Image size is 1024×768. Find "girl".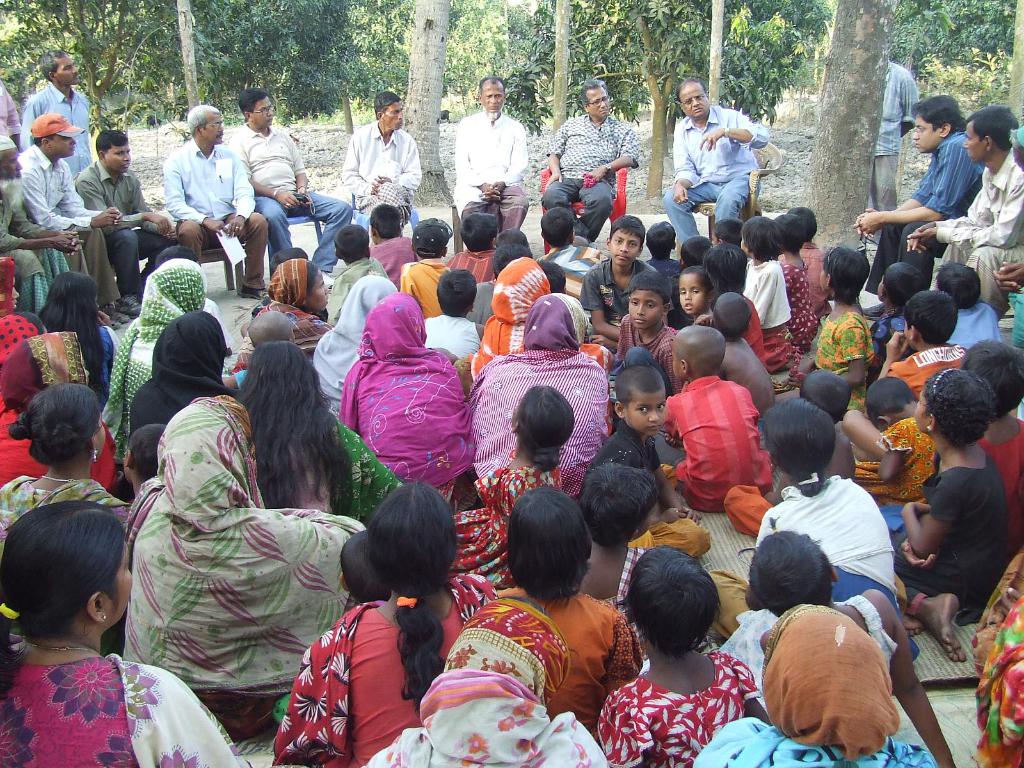
x1=789 y1=243 x2=874 y2=413.
